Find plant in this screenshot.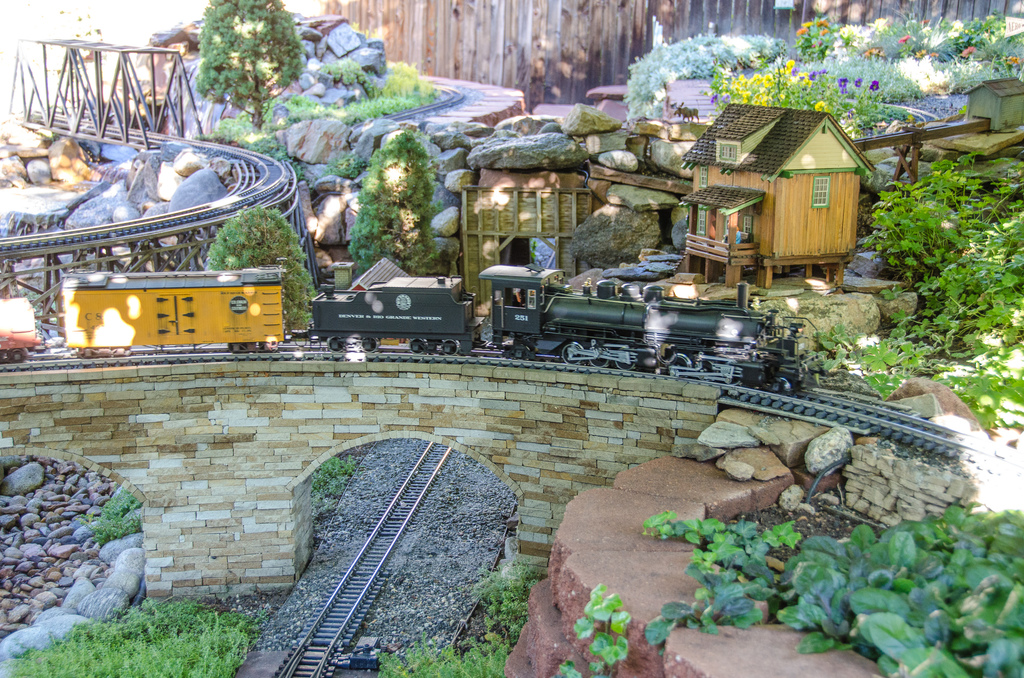
The bounding box for plant is pyautogui.locateOnScreen(641, 565, 781, 648).
